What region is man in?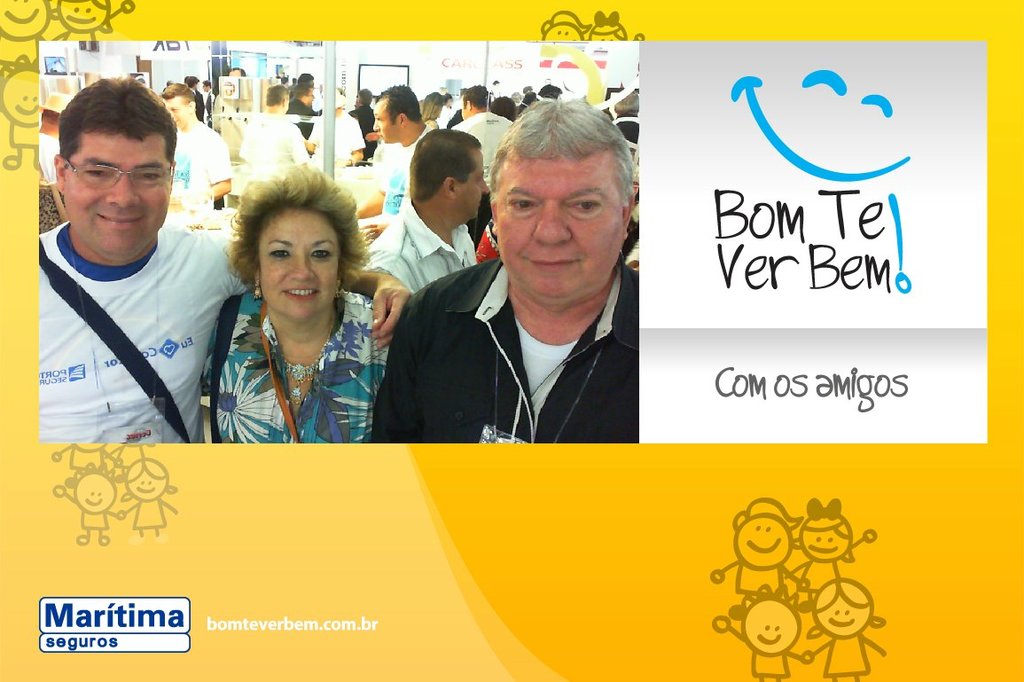
Rect(201, 78, 214, 130).
